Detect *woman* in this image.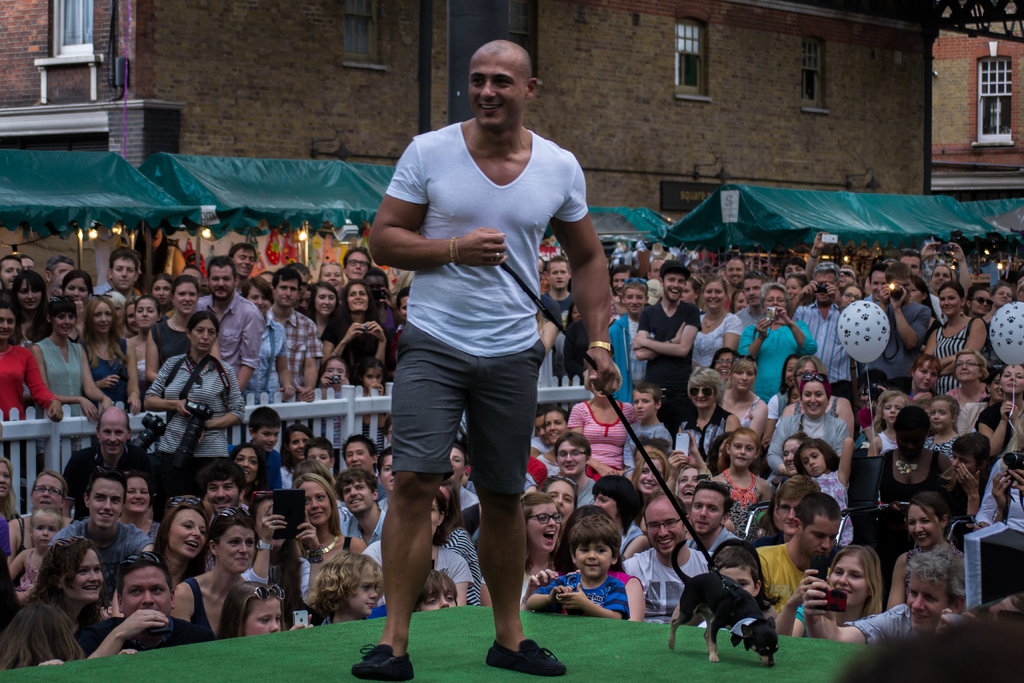
Detection: <box>514,494,564,605</box>.
